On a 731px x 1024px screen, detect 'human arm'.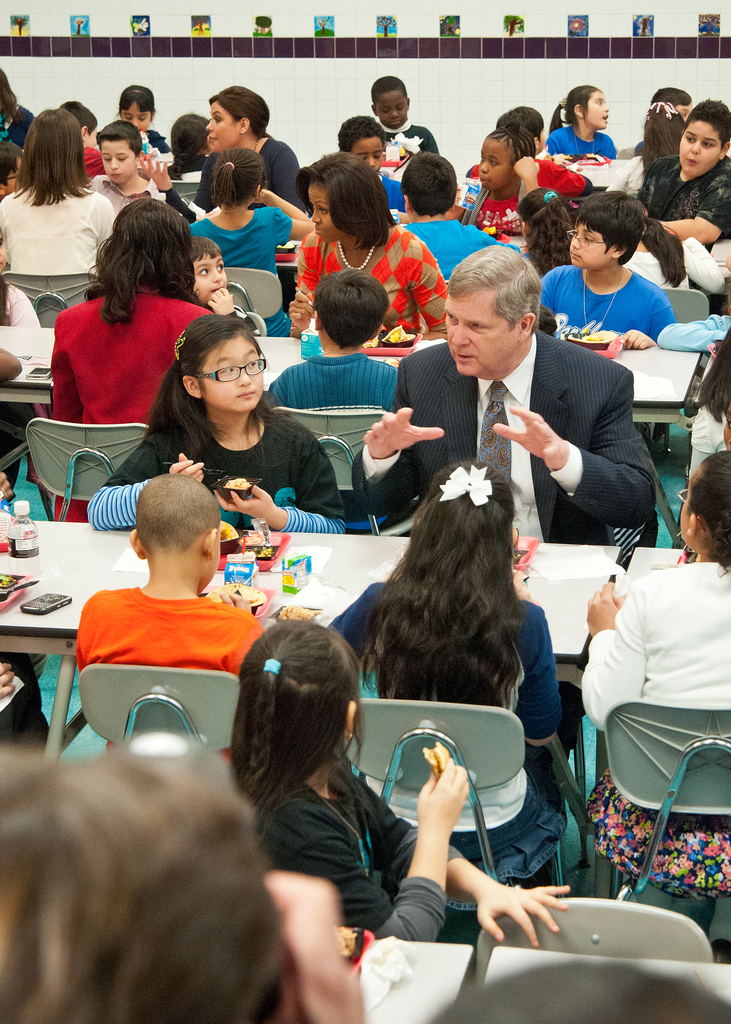
<box>496,363,661,518</box>.
